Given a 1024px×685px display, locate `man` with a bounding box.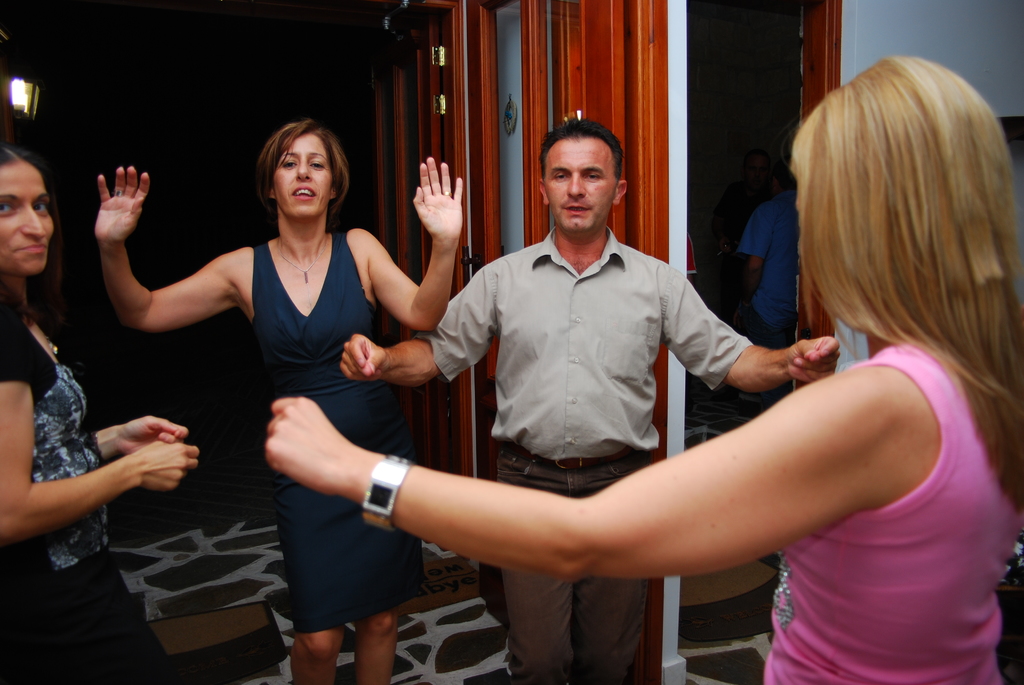
Located: (x1=741, y1=186, x2=806, y2=345).
